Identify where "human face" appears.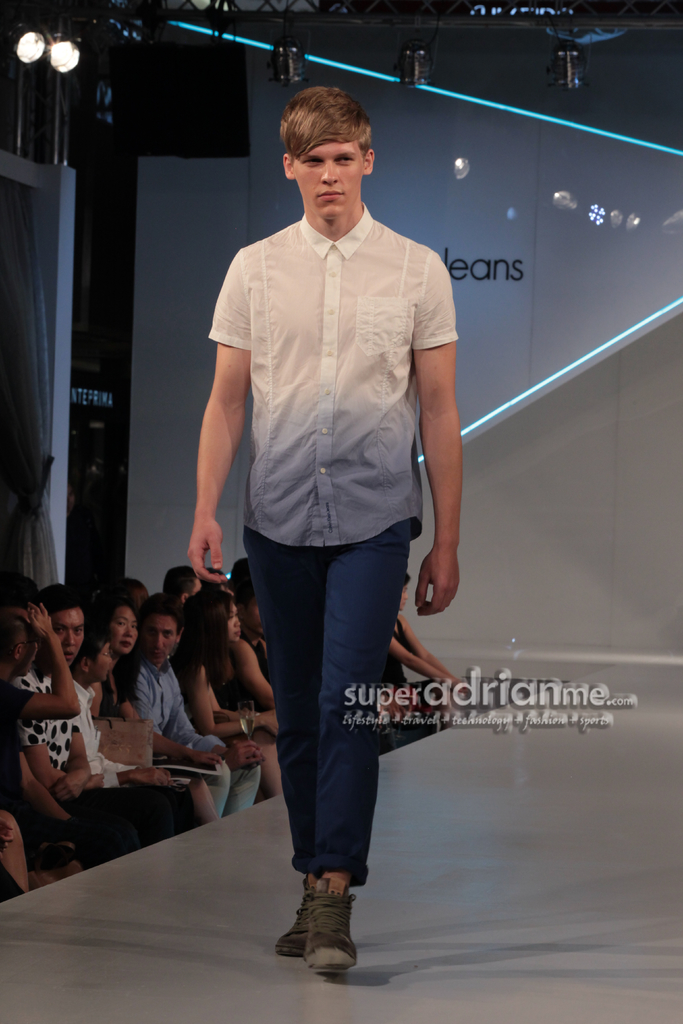
Appears at 399:584:408:612.
